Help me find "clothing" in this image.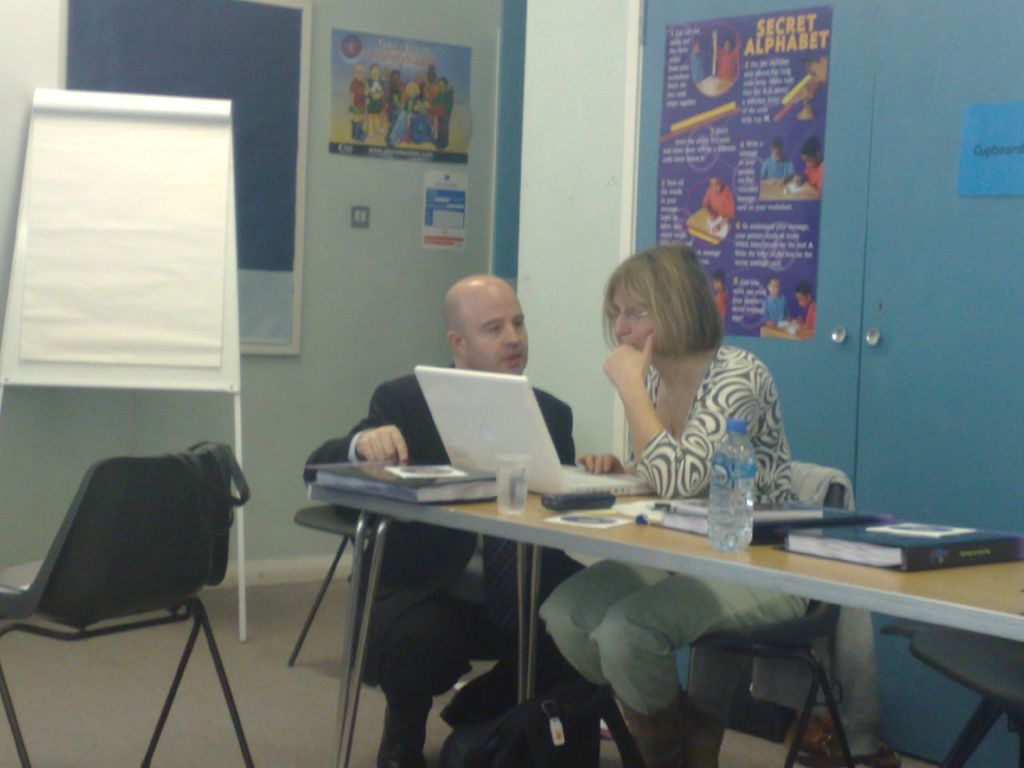
Found it: Rect(305, 362, 575, 755).
